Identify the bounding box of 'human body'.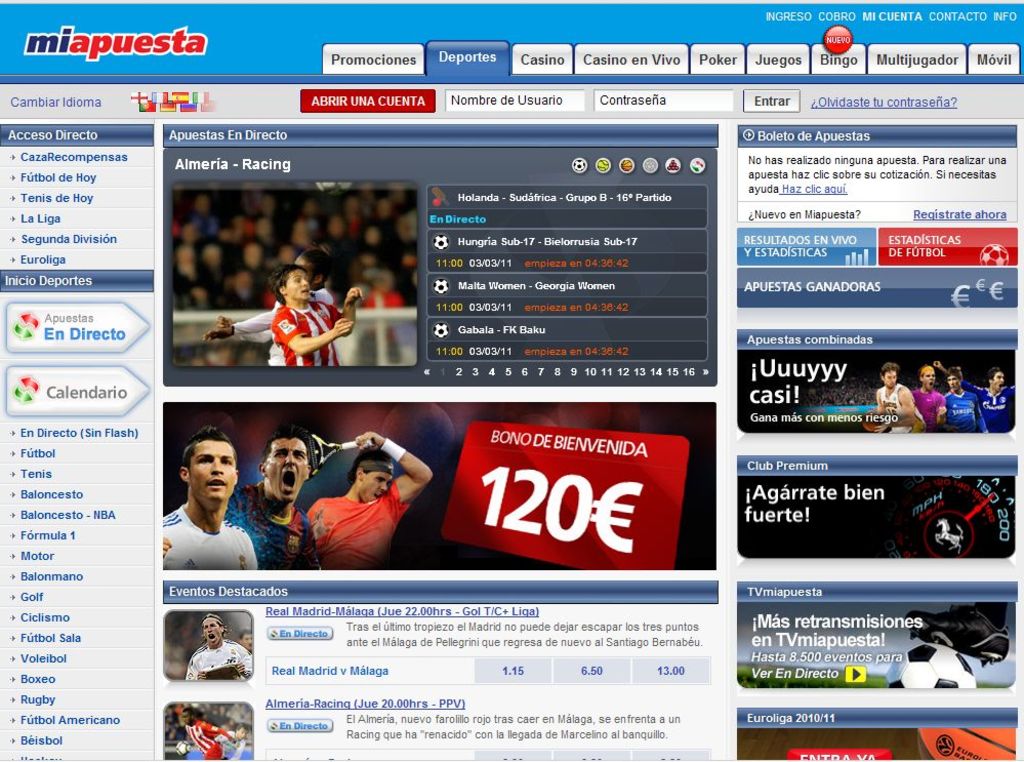
(x1=871, y1=363, x2=923, y2=432).
